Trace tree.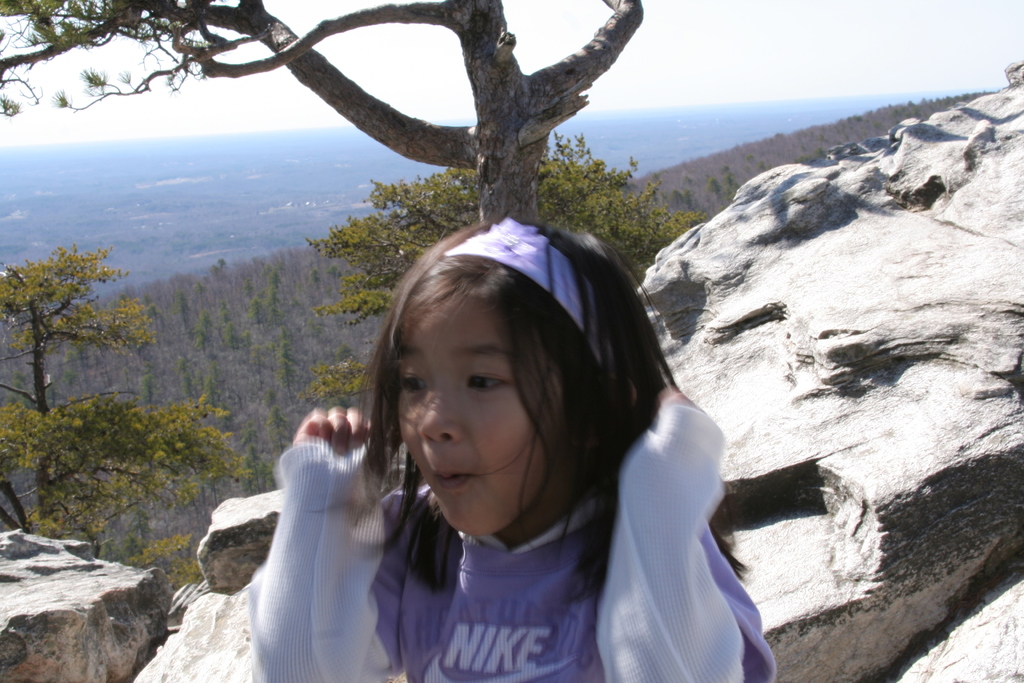
Traced to bbox=(0, 243, 263, 593).
